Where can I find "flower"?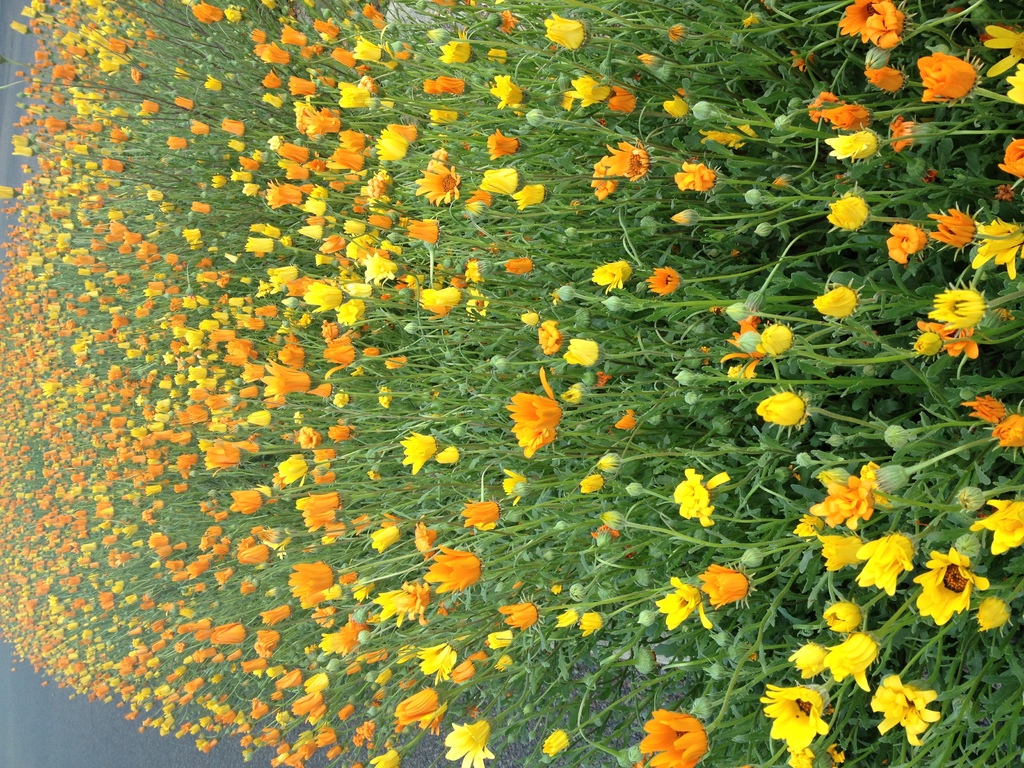
You can find it at bbox(891, 115, 938, 147).
